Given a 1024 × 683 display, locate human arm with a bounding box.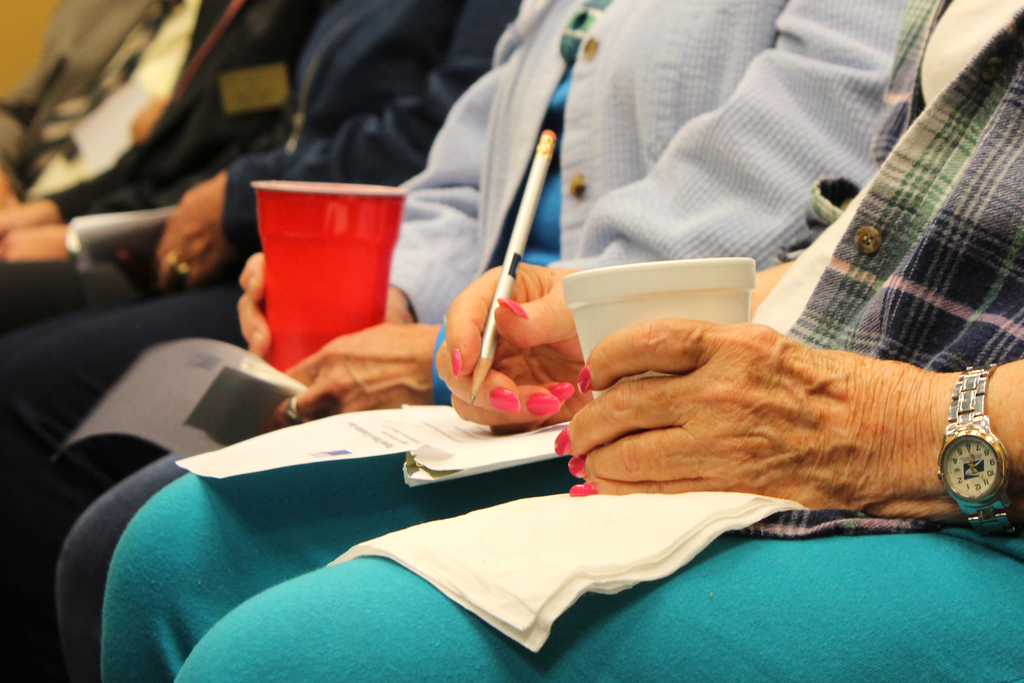
Located: select_region(438, 256, 797, 440).
